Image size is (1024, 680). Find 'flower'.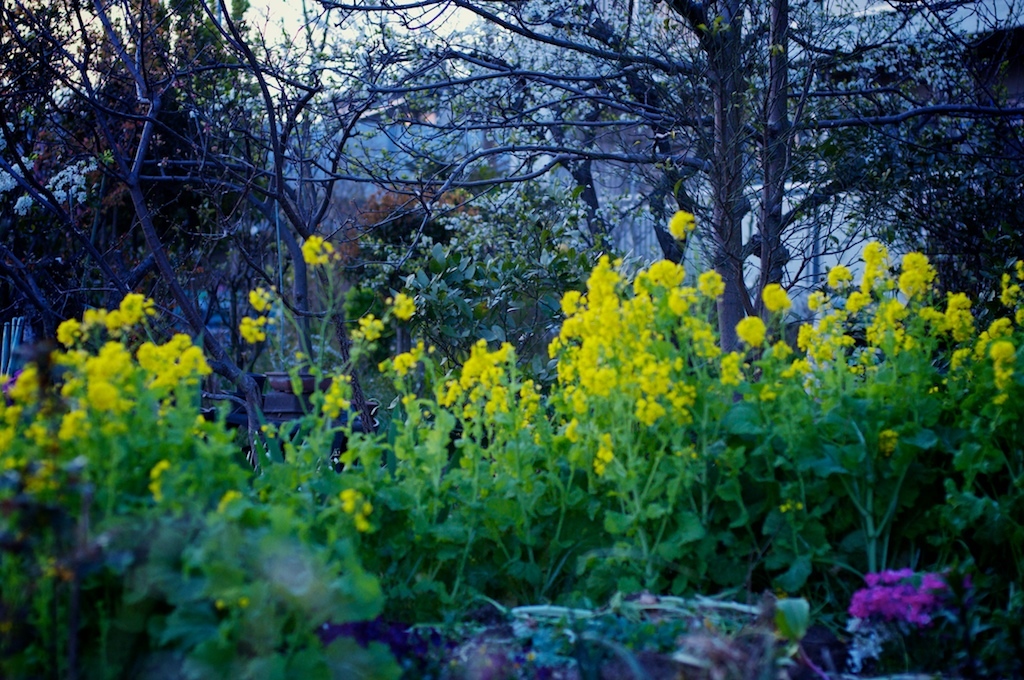
<region>355, 313, 383, 344</region>.
